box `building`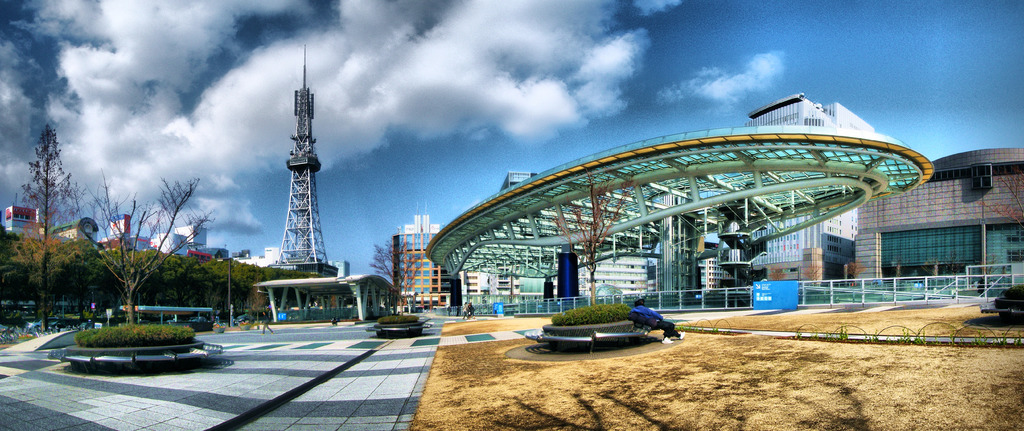
<region>52, 213, 97, 247</region>
